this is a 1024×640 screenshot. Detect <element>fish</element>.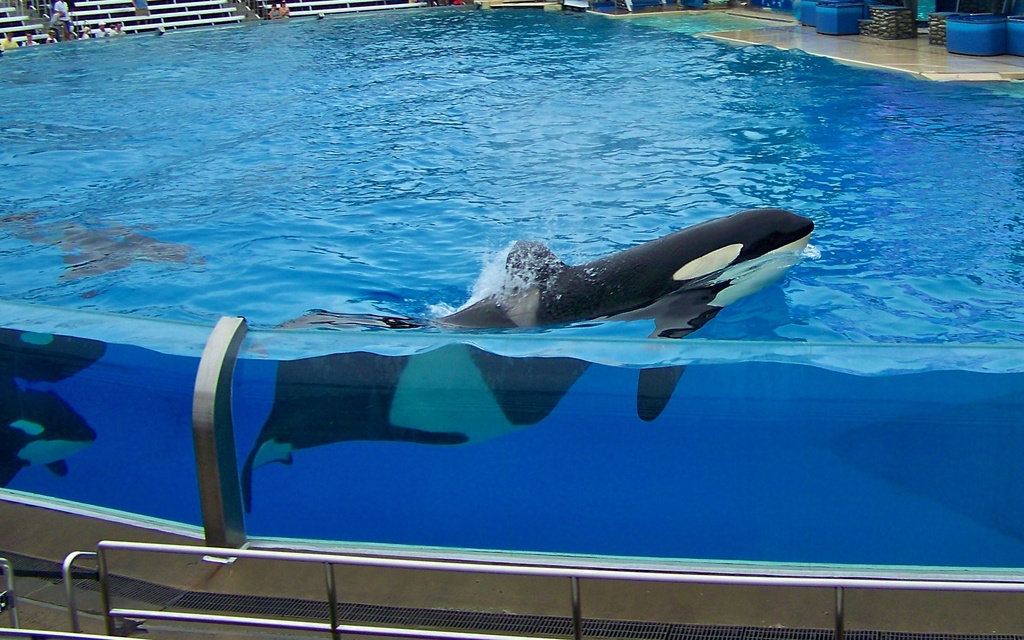
243:200:819:513.
